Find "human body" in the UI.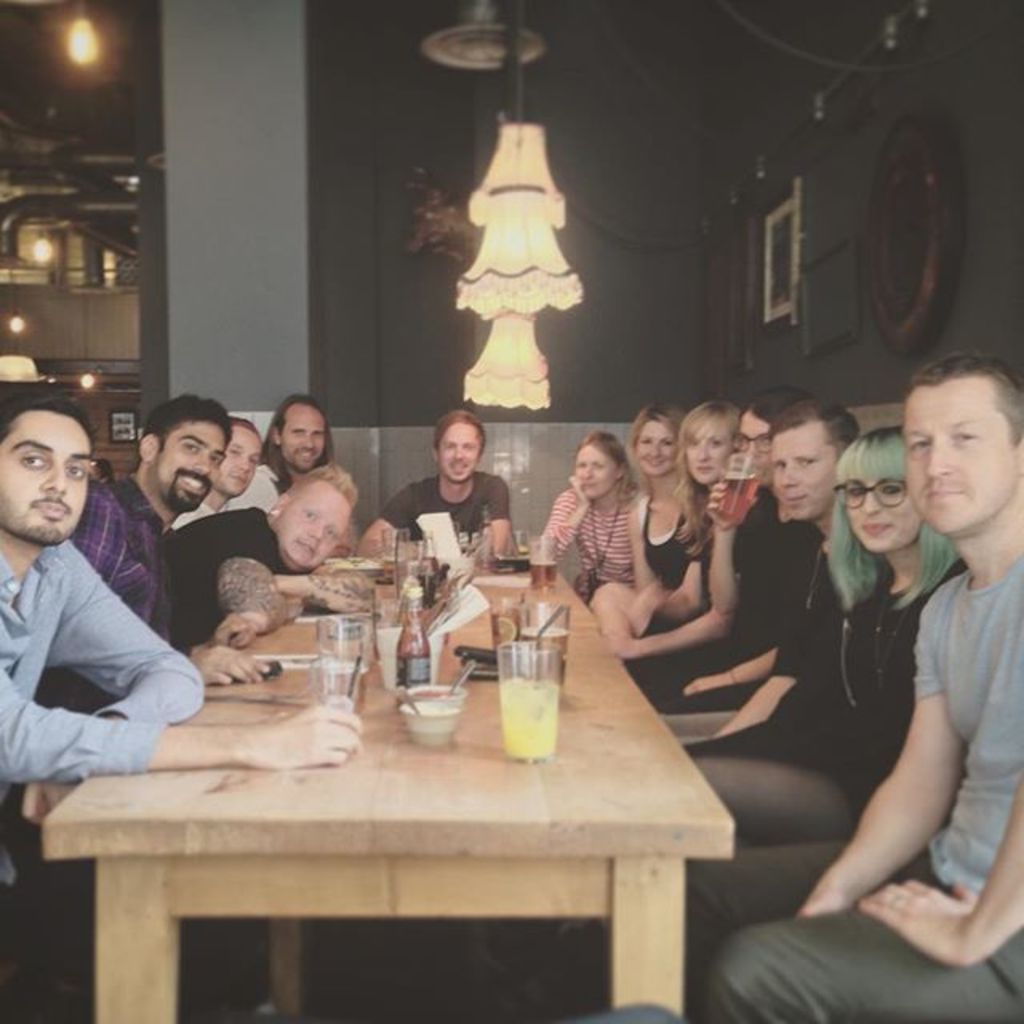
UI element at <bbox>358, 400, 510, 560</bbox>.
